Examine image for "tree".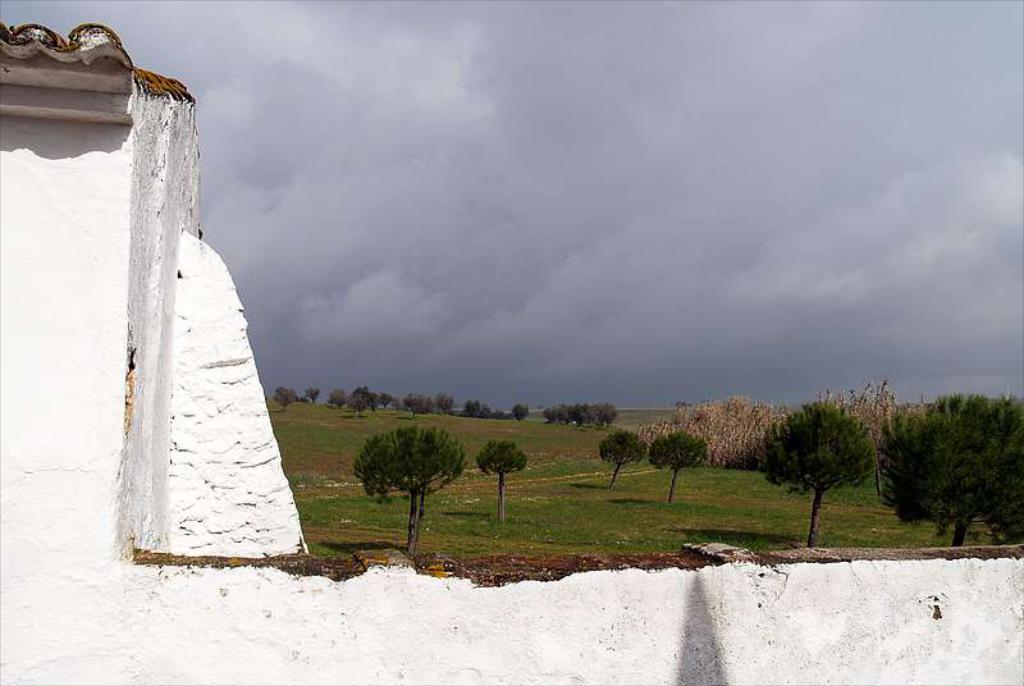
Examination result: (274, 387, 292, 406).
